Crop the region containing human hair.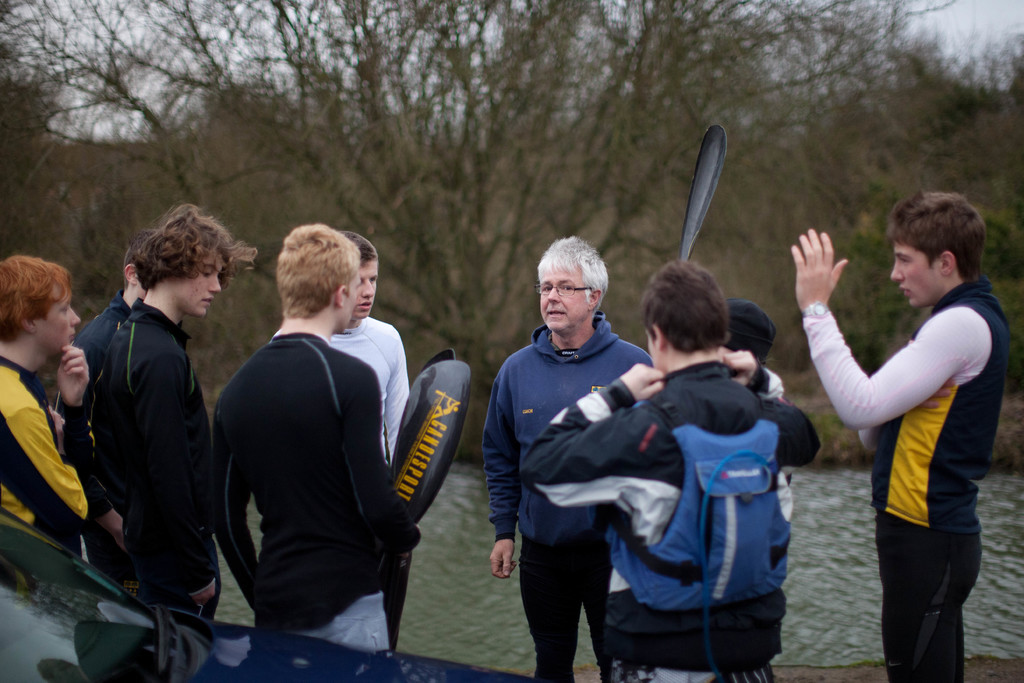
Crop region: (x1=124, y1=228, x2=159, y2=290).
